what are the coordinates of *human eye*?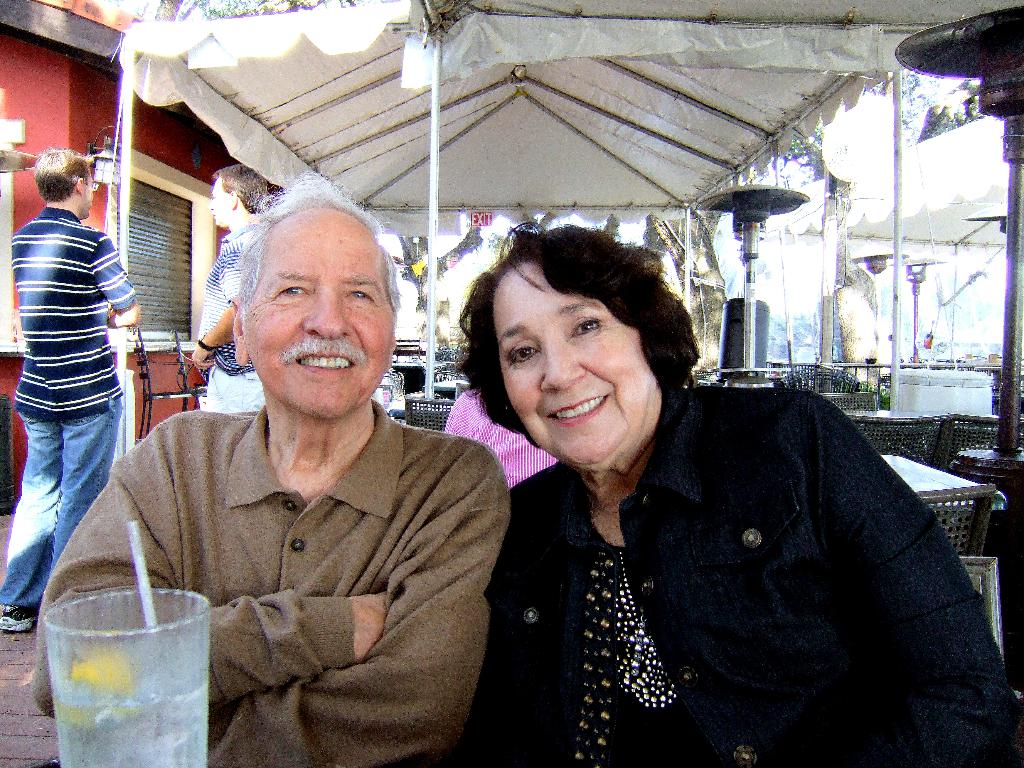
crop(508, 340, 536, 367).
